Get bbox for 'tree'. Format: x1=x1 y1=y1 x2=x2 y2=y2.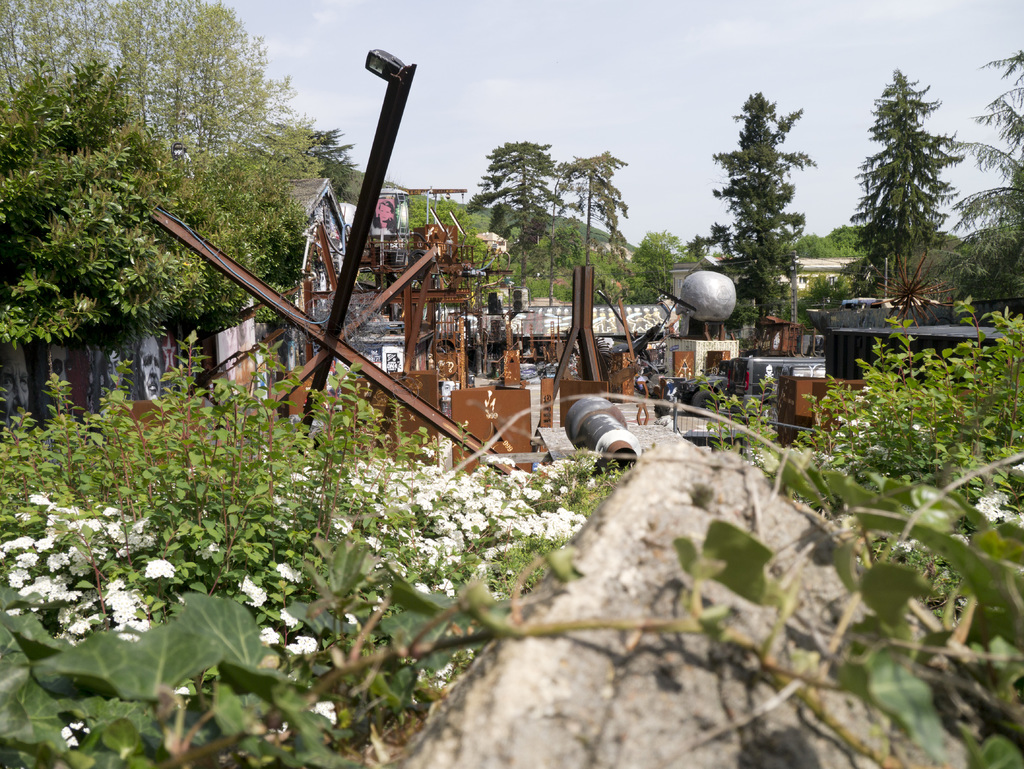
x1=463 y1=135 x2=564 y2=265.
